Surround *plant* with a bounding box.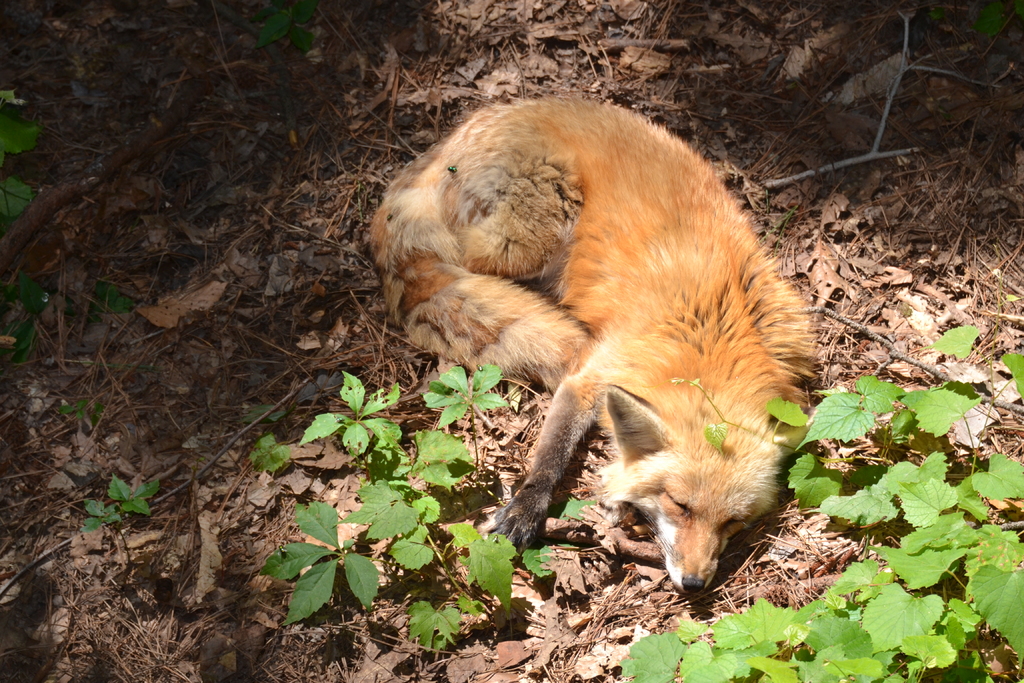
<region>207, 405, 525, 656</region>.
